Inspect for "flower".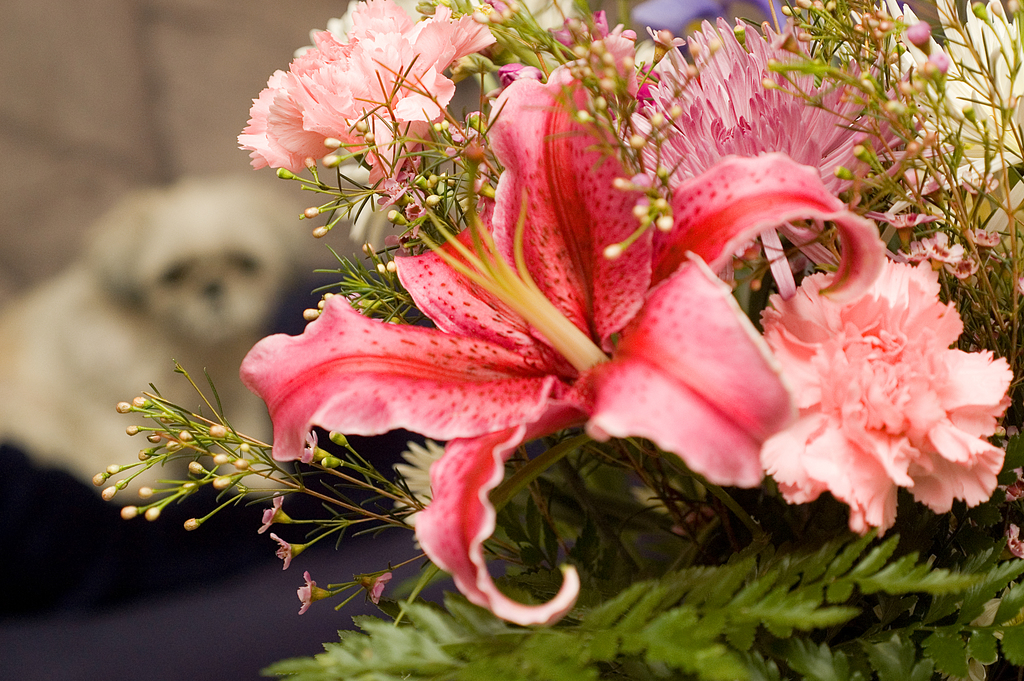
Inspection: crop(236, 35, 456, 186).
